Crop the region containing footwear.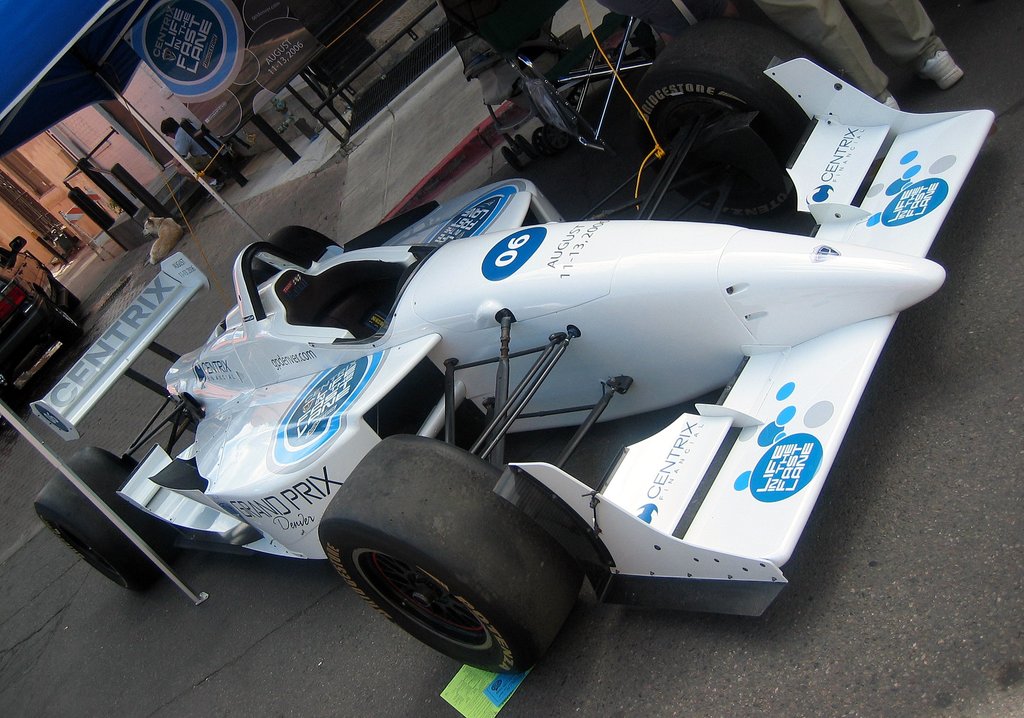
Crop region: {"x1": 916, "y1": 49, "x2": 965, "y2": 92}.
